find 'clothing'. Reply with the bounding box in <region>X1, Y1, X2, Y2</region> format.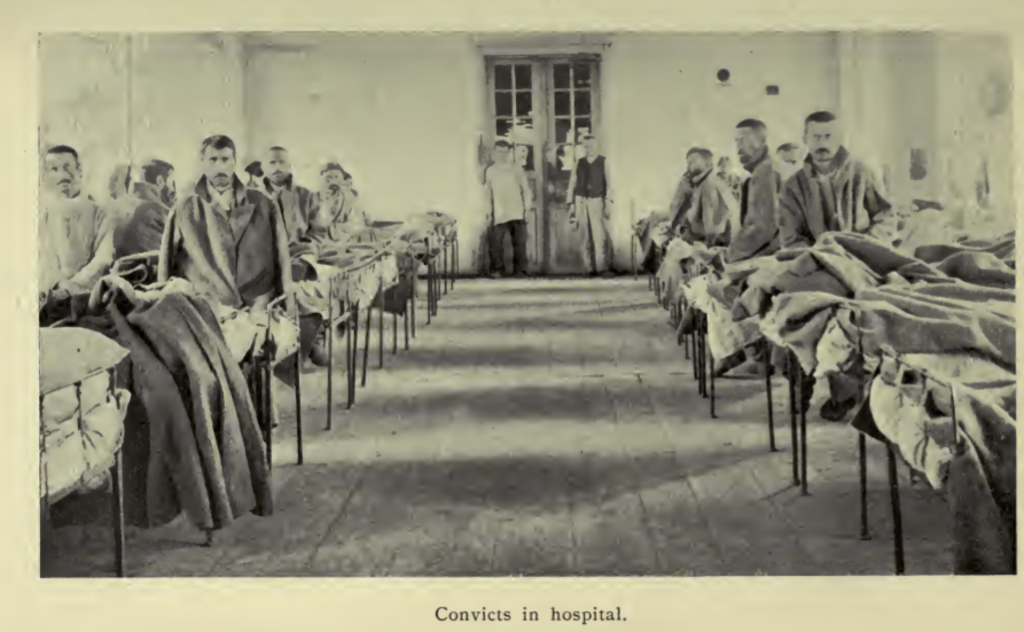
<region>768, 123, 892, 256</region>.
